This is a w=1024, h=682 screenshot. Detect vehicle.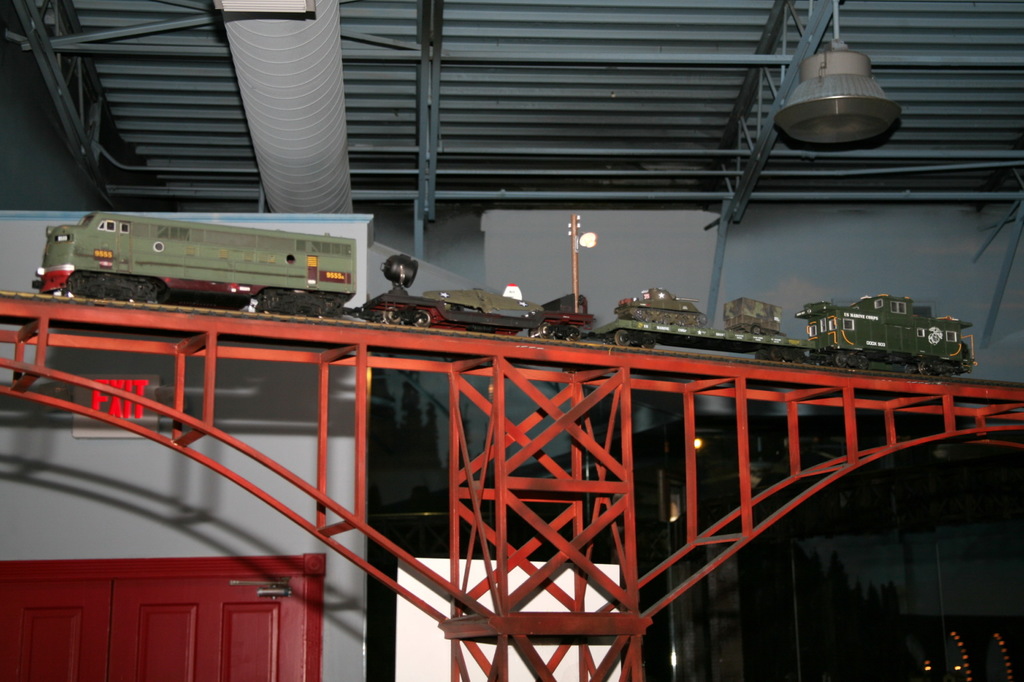
box=[14, 202, 410, 338].
